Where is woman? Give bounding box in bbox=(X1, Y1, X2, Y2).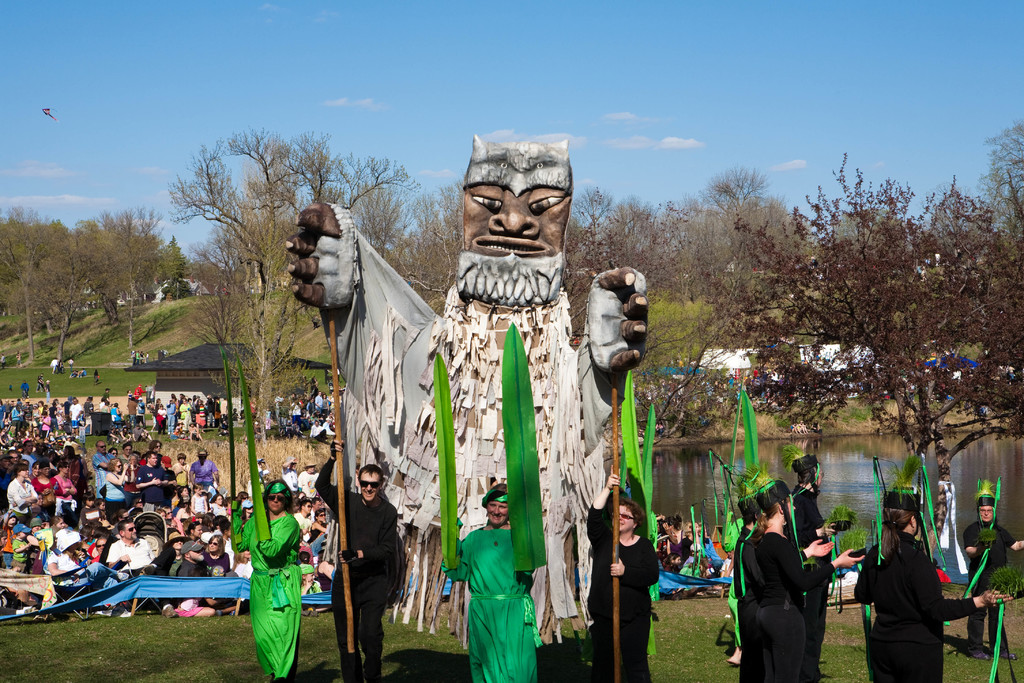
bbox=(4, 460, 34, 526).
